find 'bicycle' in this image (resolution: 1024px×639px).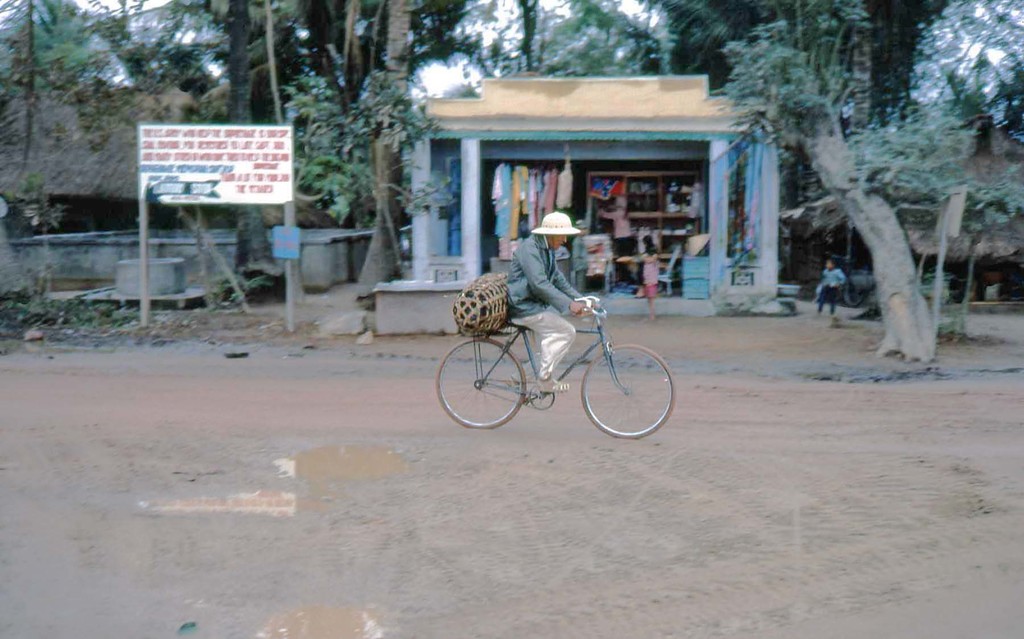
[x1=428, y1=265, x2=710, y2=434].
